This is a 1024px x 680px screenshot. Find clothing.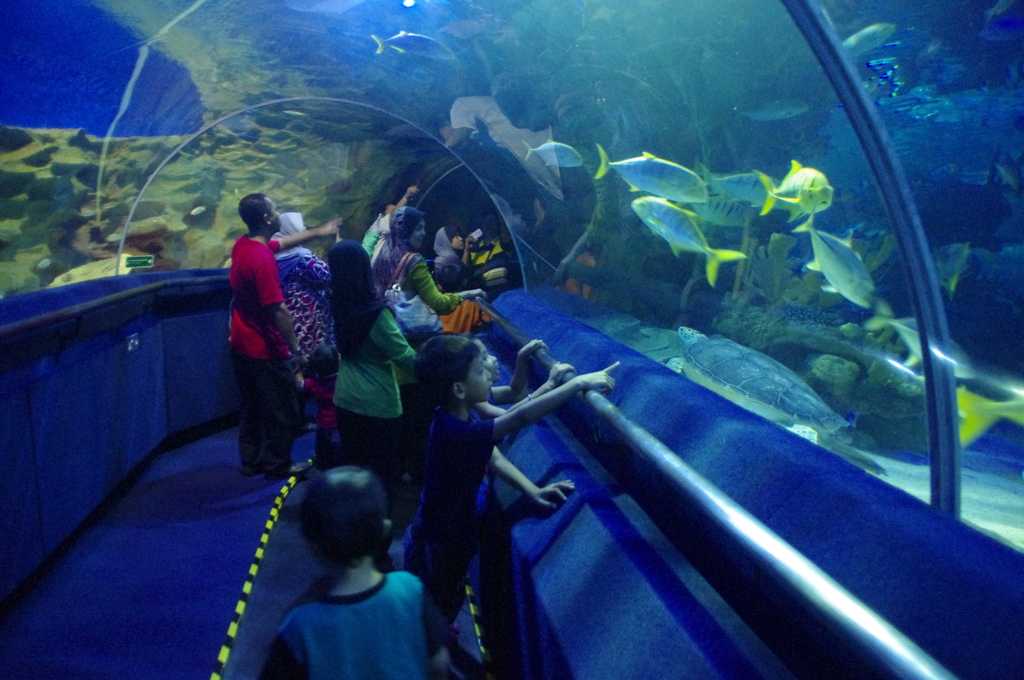
Bounding box: locate(376, 254, 460, 331).
